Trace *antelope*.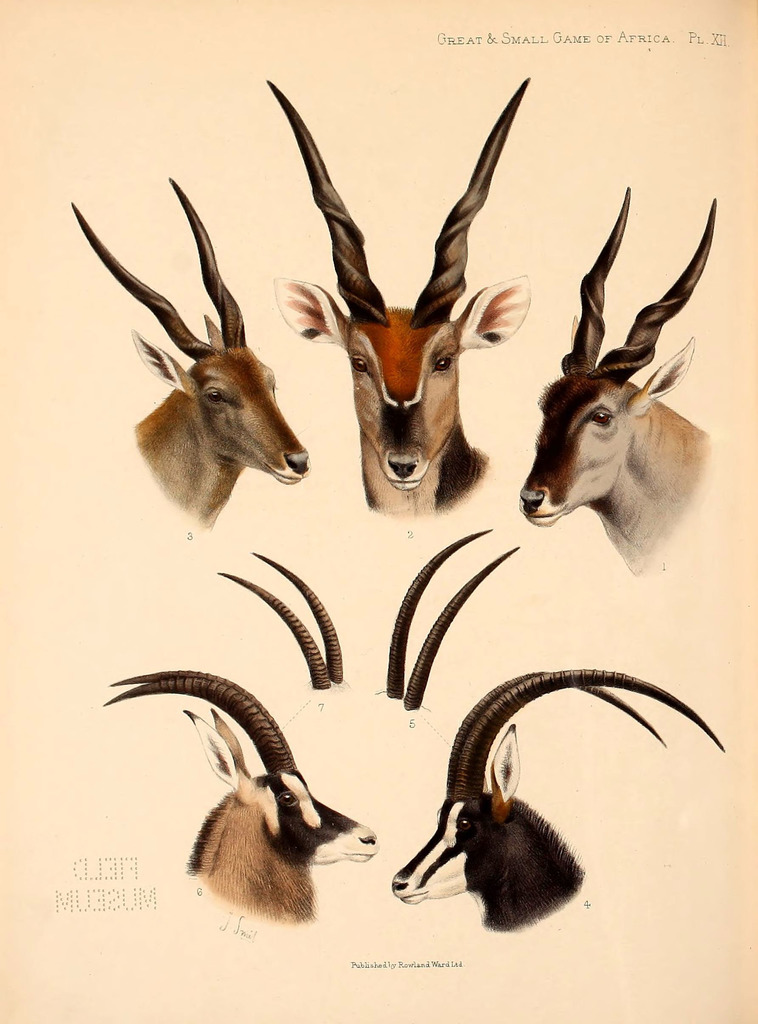
Traced to crop(393, 666, 722, 930).
